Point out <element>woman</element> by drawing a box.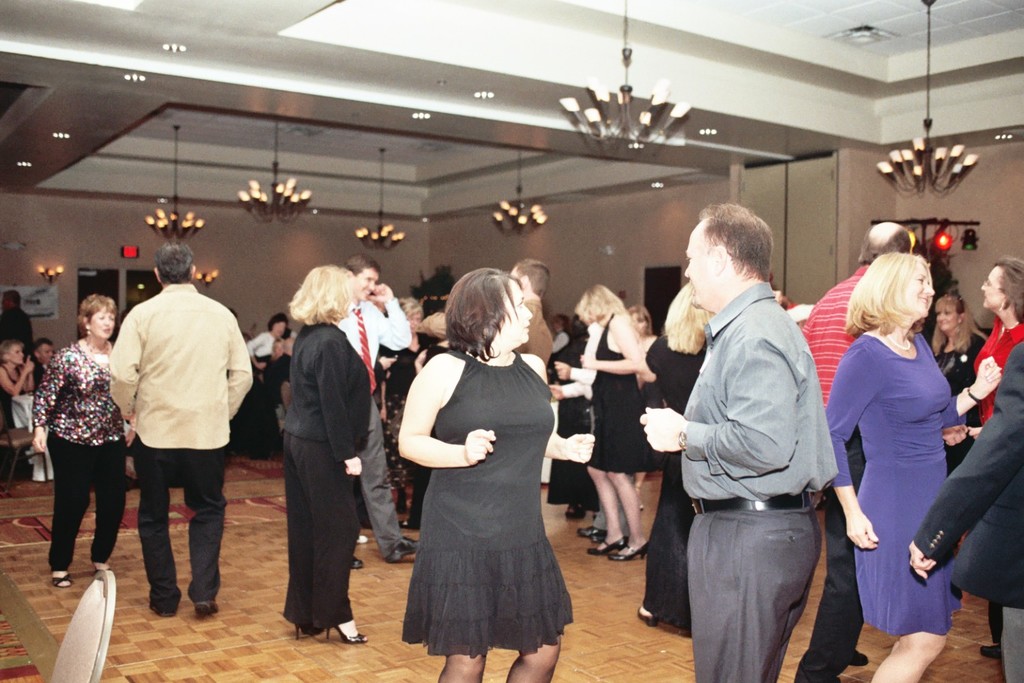
locate(929, 291, 987, 462).
